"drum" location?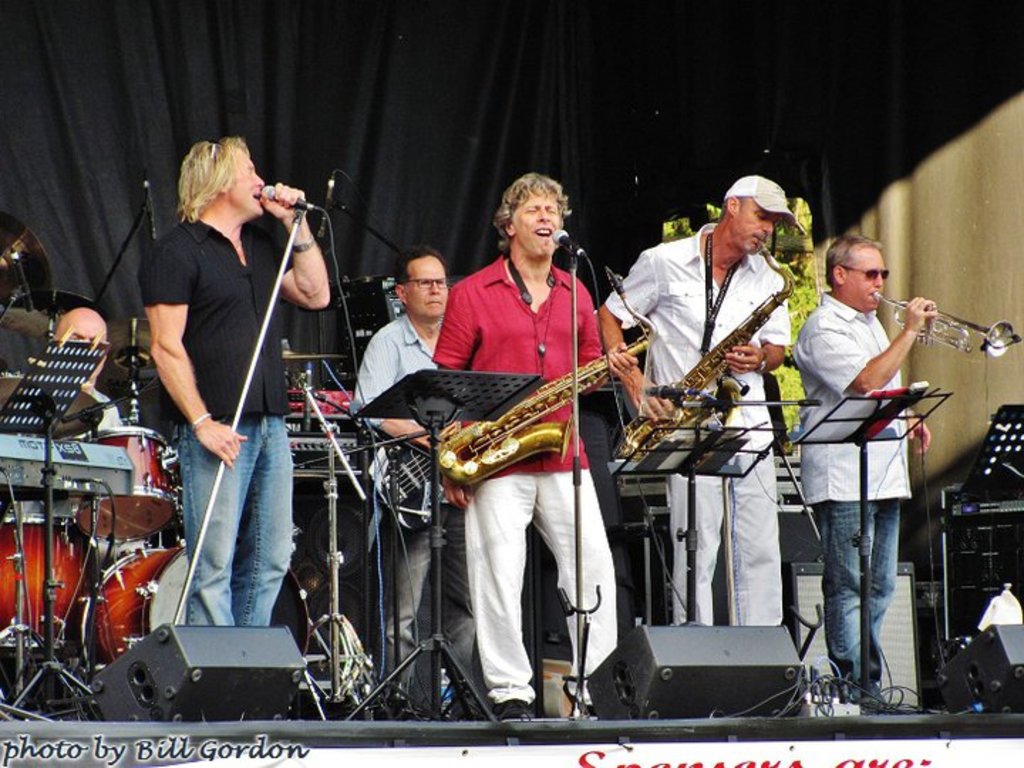
bbox=[0, 509, 94, 644]
